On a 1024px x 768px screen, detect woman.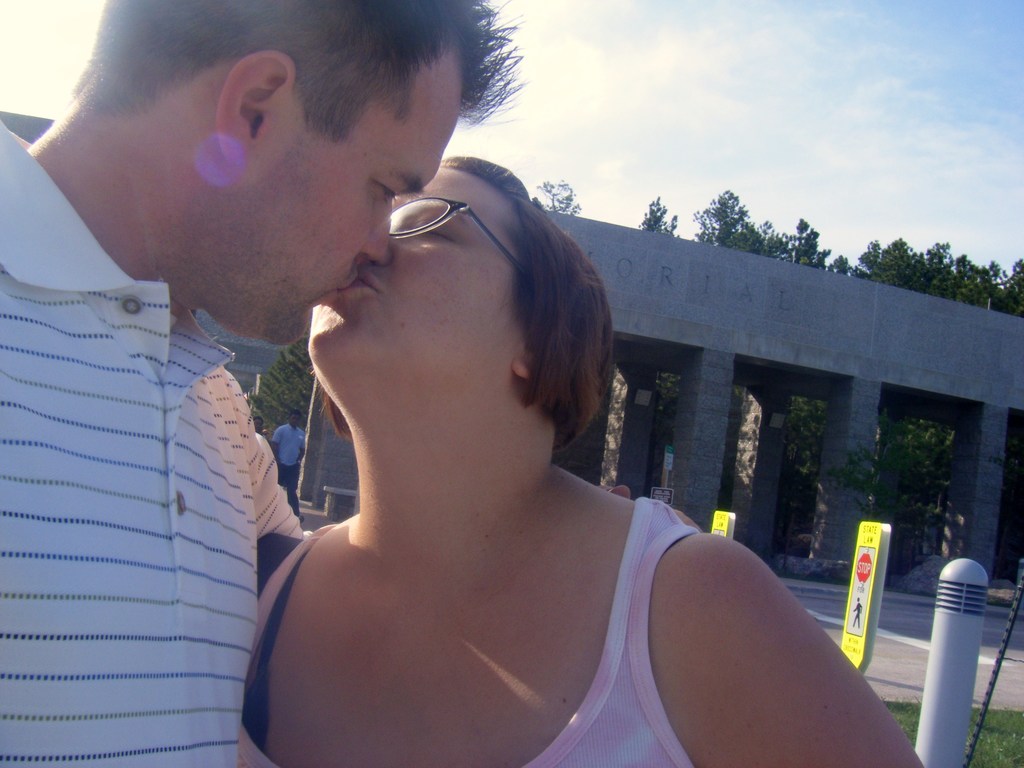
{"left": 188, "top": 76, "right": 883, "bottom": 767}.
